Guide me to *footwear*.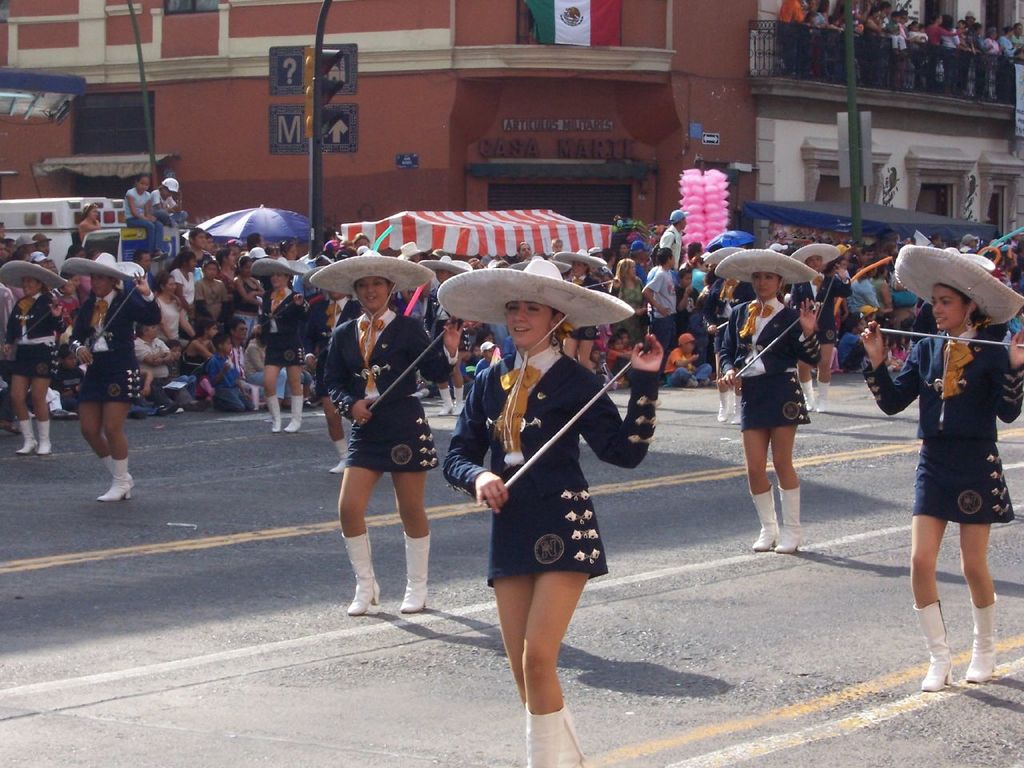
Guidance: [716, 386, 726, 420].
